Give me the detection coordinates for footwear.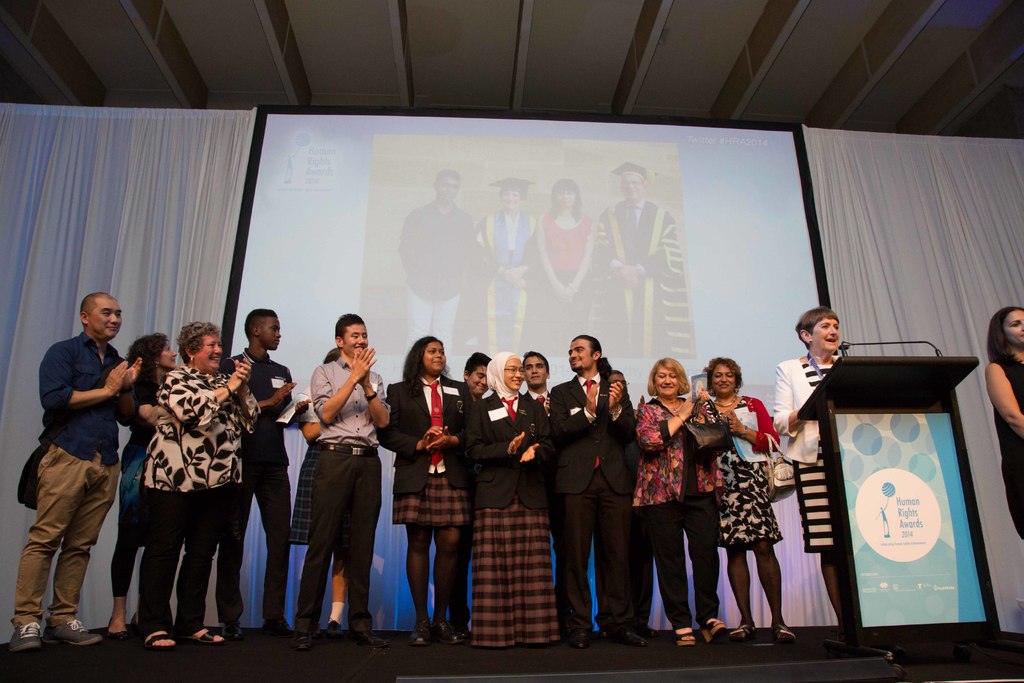
x1=289, y1=630, x2=309, y2=654.
